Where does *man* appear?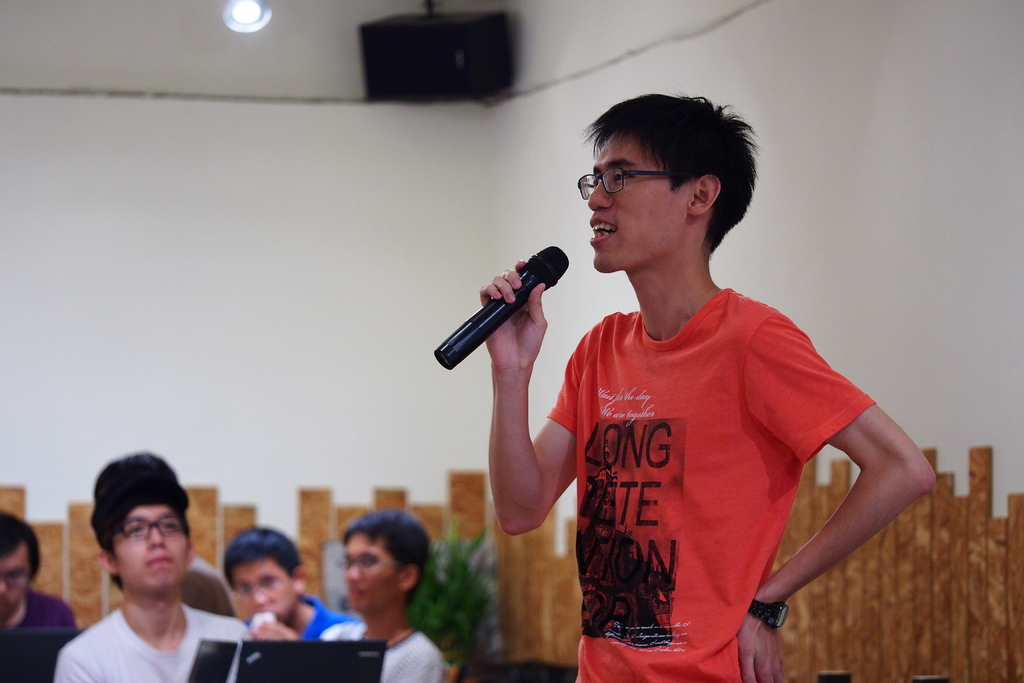
Appears at (x1=52, y1=475, x2=252, y2=682).
